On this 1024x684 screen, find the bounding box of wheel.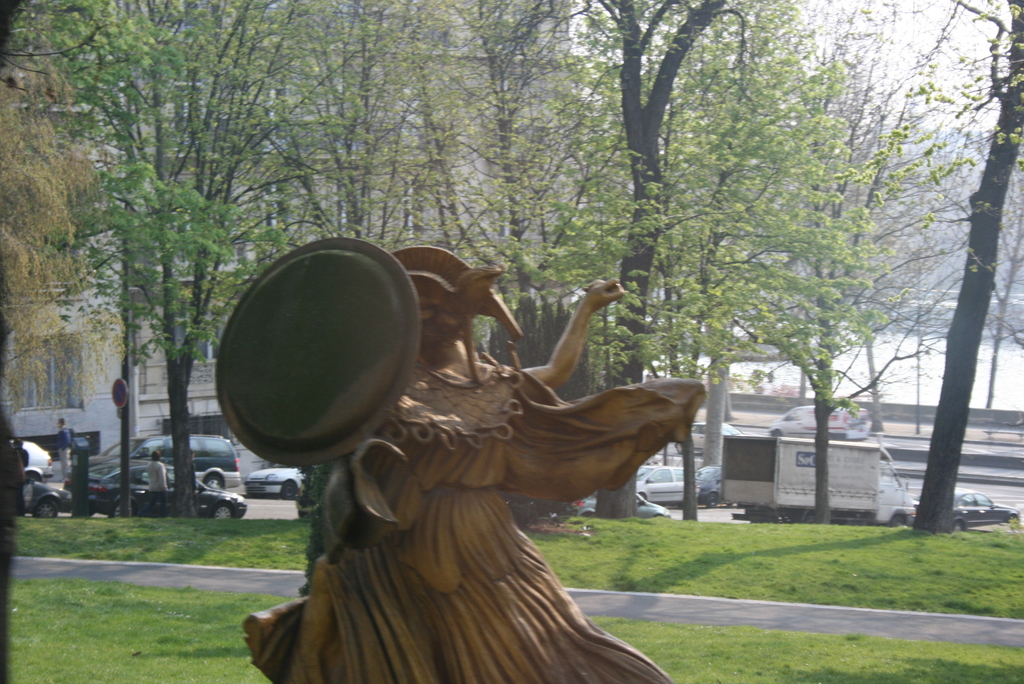
Bounding box: {"left": 277, "top": 478, "right": 301, "bottom": 501}.
